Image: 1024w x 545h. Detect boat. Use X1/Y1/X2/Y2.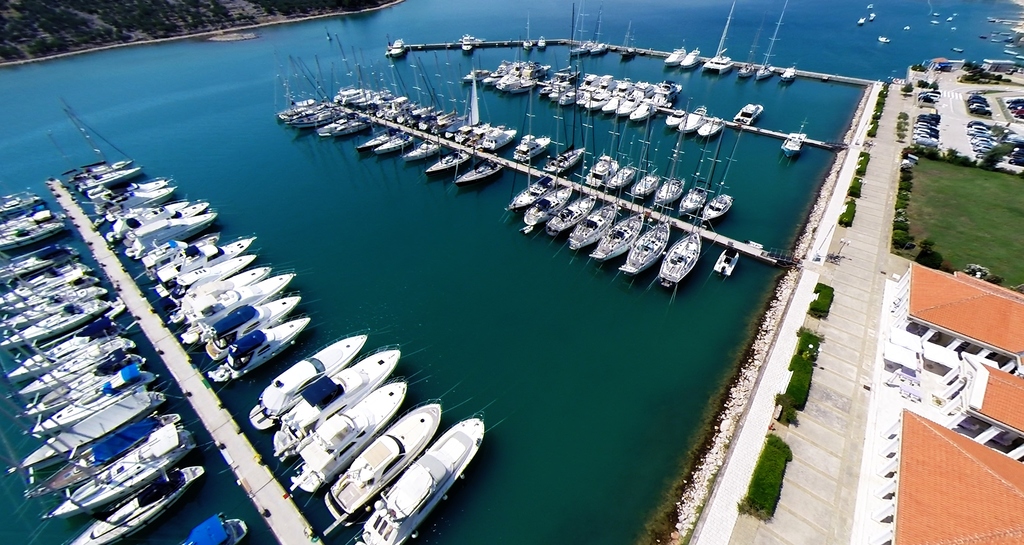
0/246/77/292.
